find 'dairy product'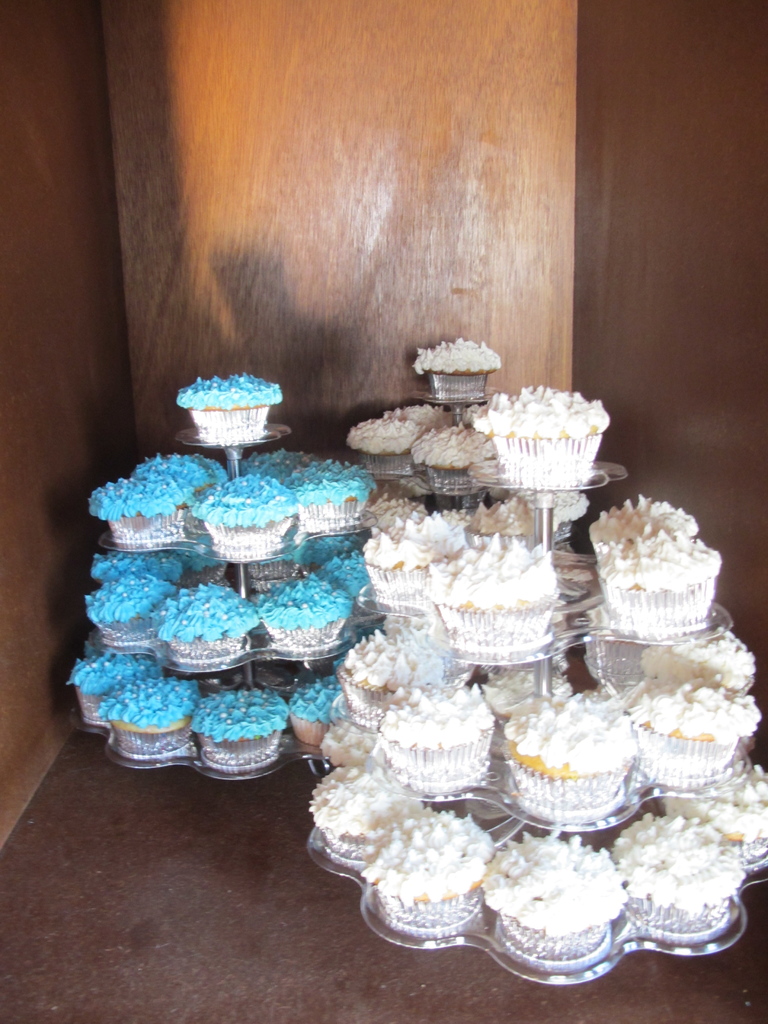
pyautogui.locateOnScreen(115, 684, 196, 755)
